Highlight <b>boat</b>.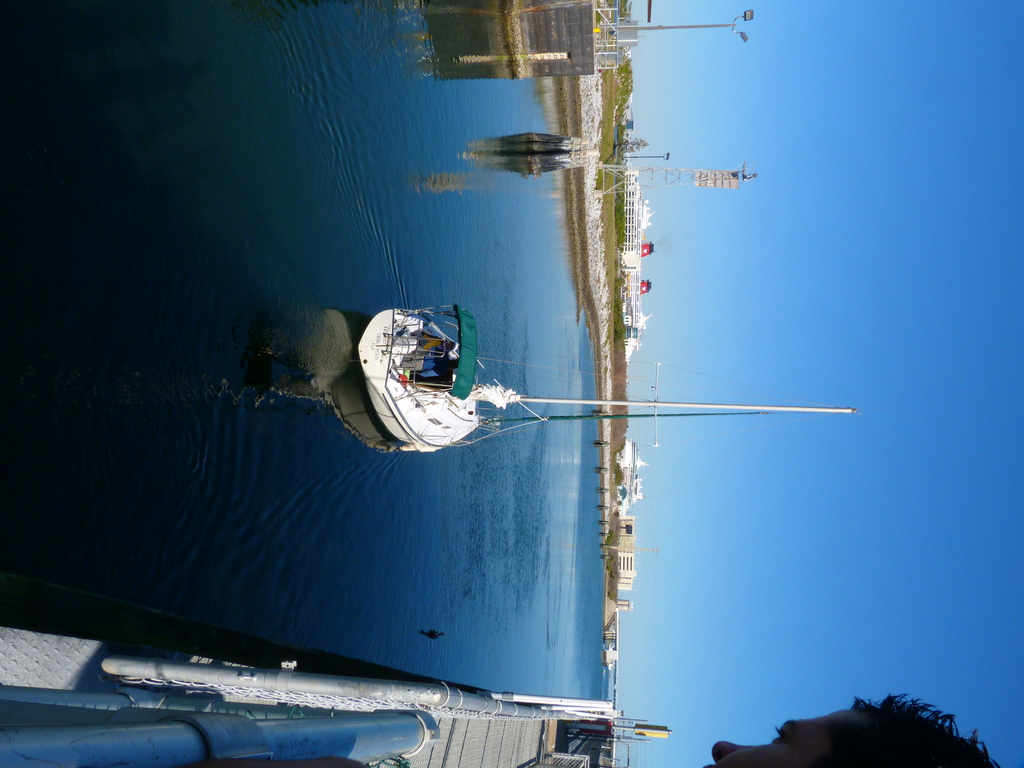
Highlighted region: 362/300/856/455.
